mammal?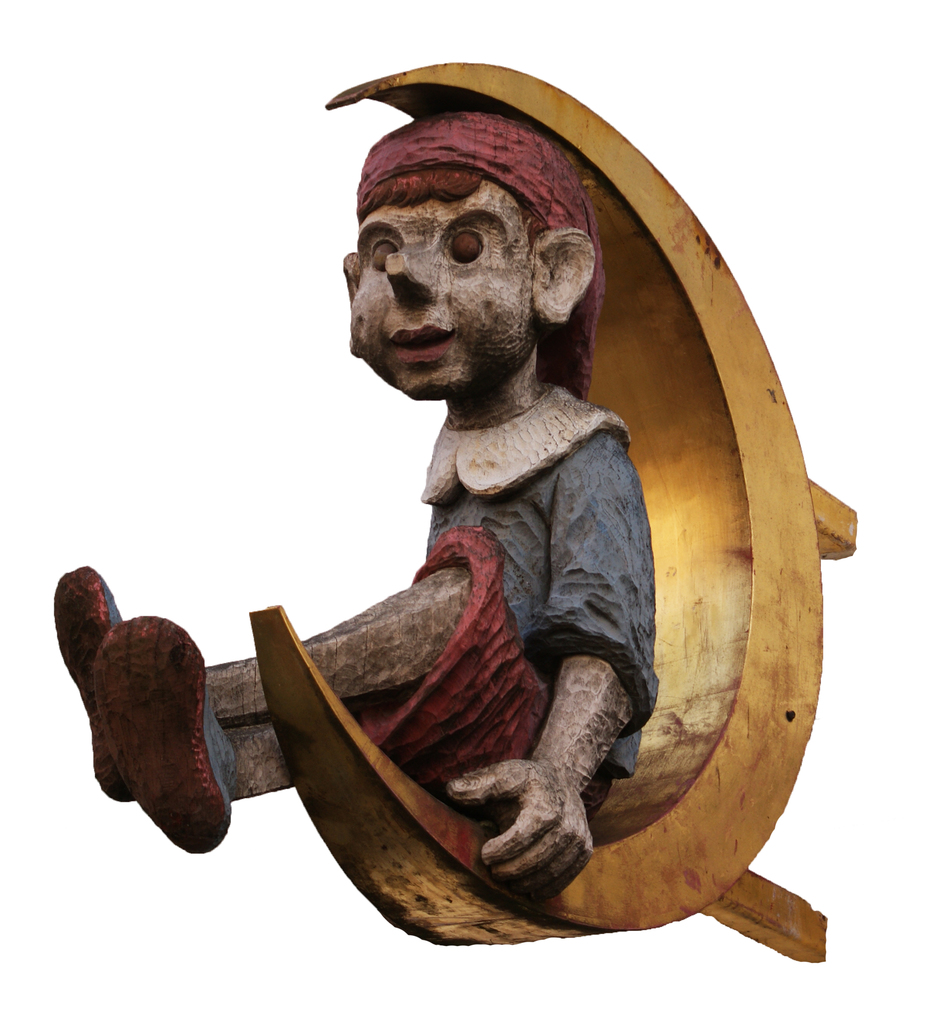
x1=25 y1=105 x2=670 y2=951
